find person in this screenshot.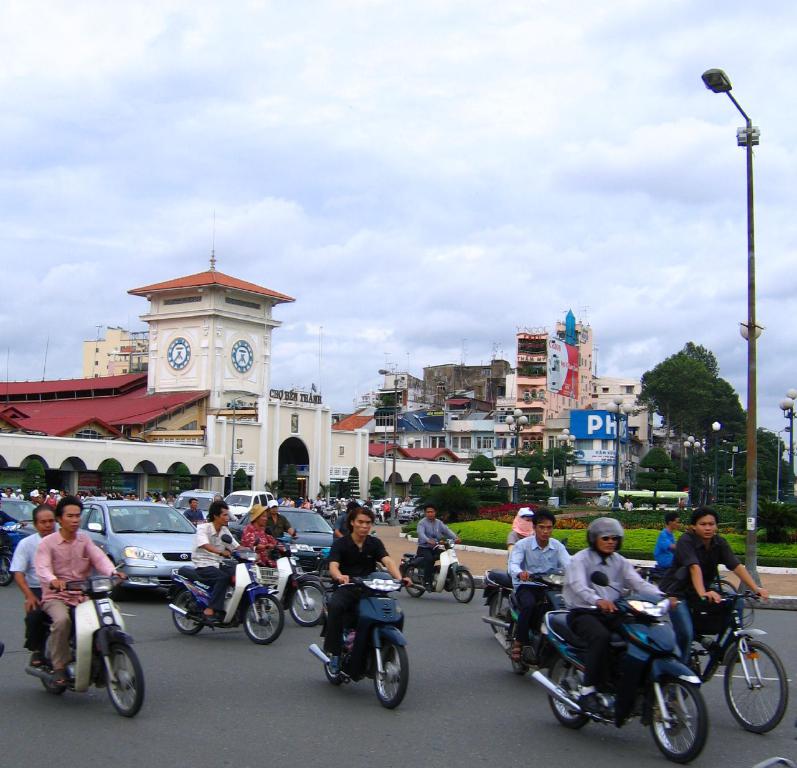
The bounding box for person is <region>238, 499, 287, 567</region>.
